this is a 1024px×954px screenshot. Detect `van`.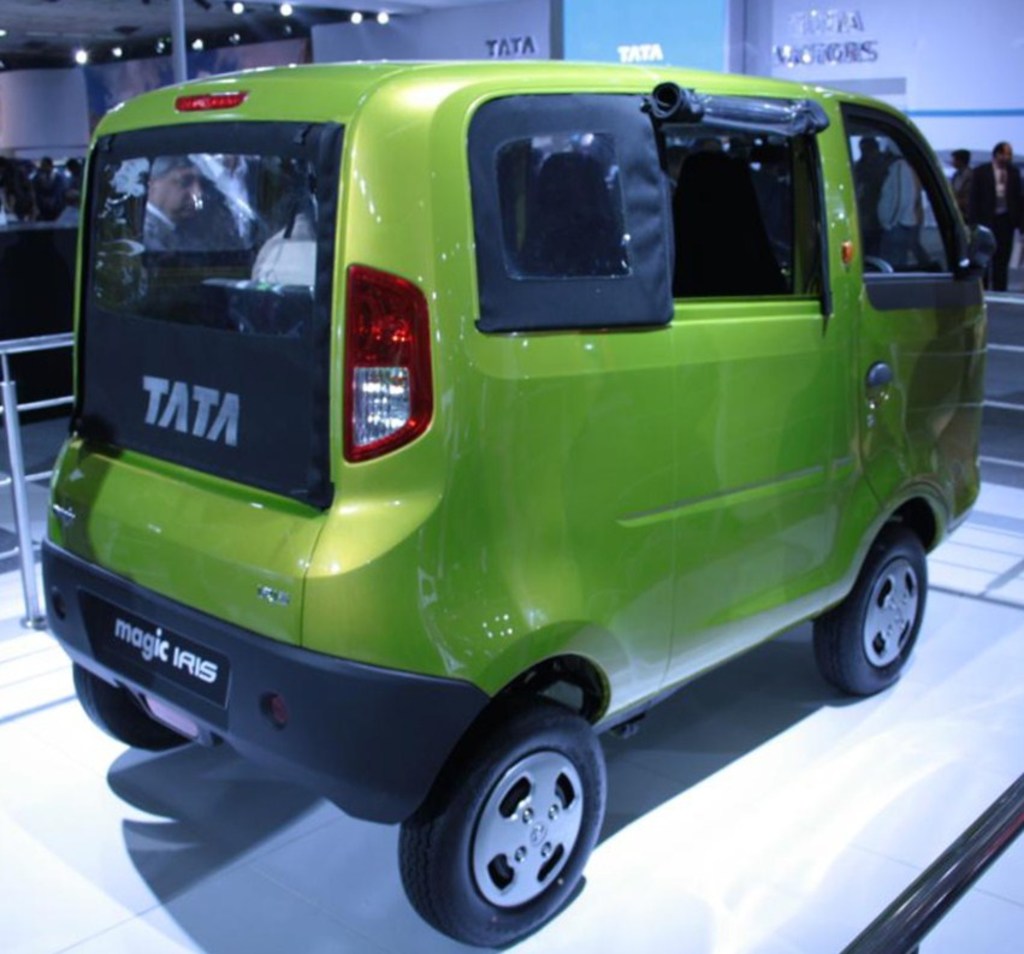
[36, 57, 1001, 952].
